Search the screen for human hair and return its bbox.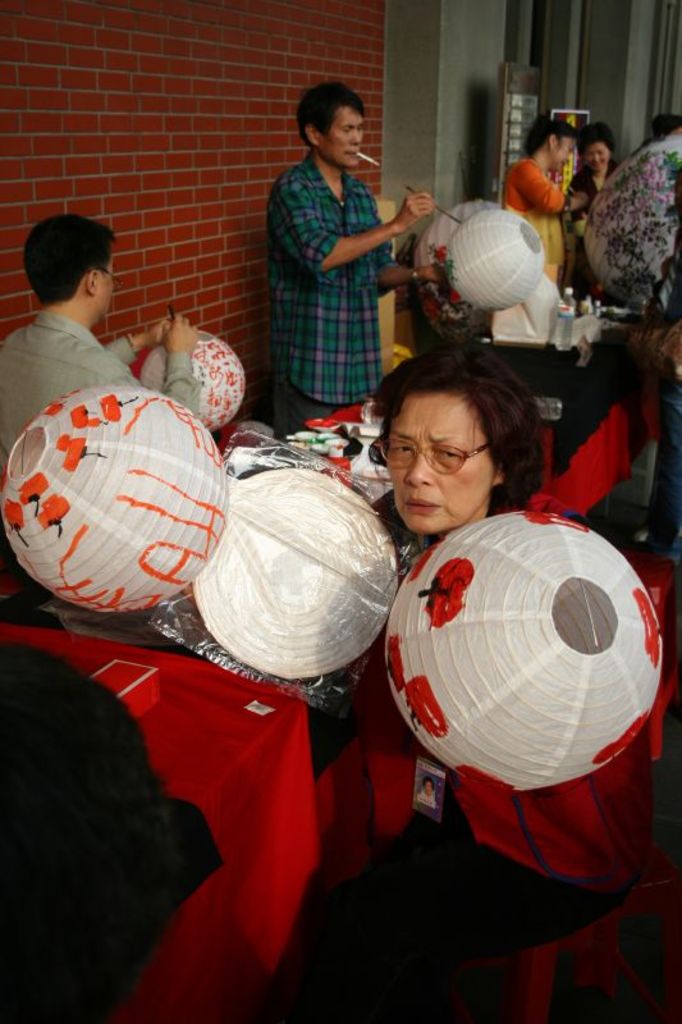
Found: Rect(23, 214, 116, 305).
